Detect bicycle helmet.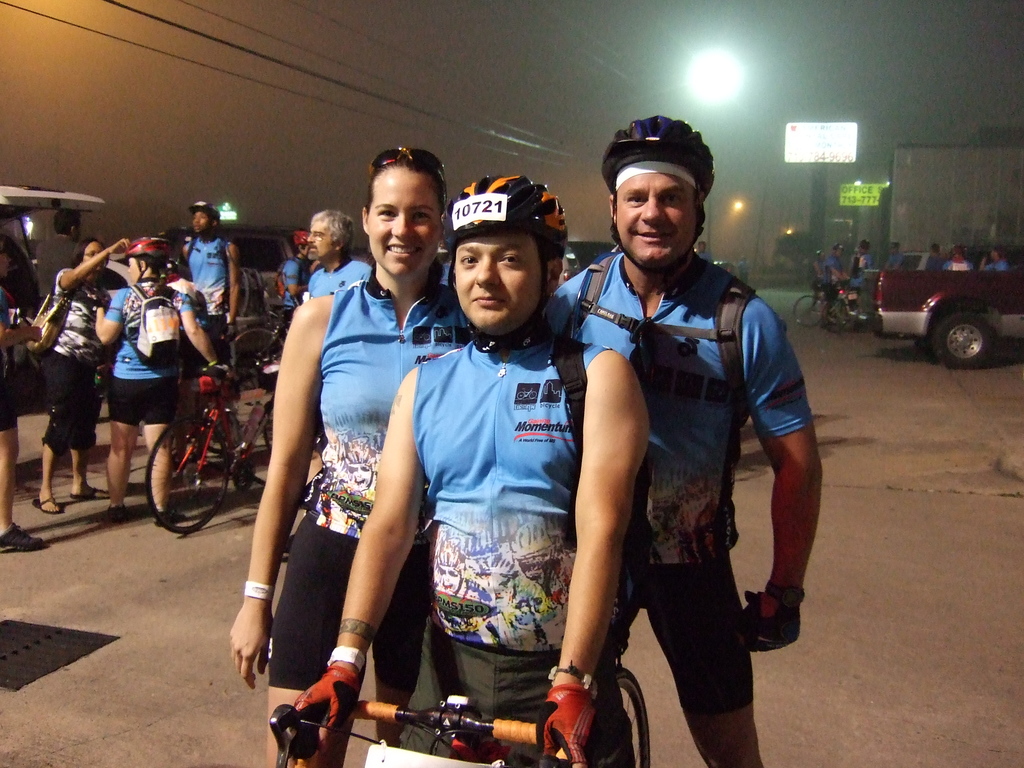
Detected at 449/170/583/291.
